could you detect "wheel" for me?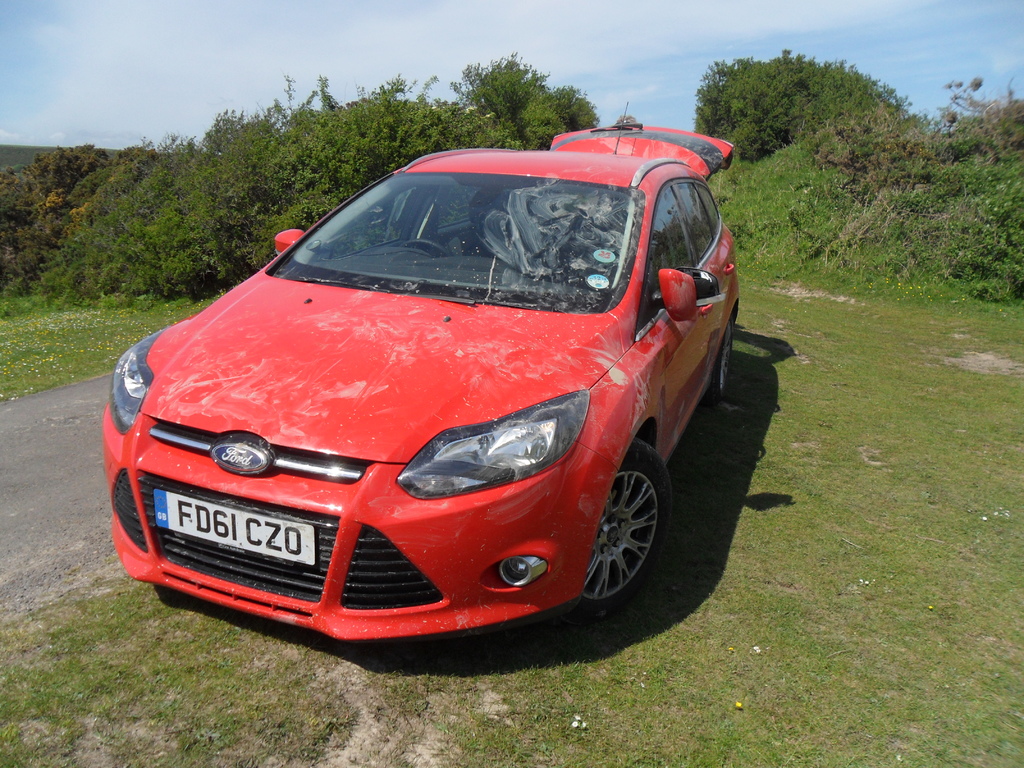
Detection result: box(408, 236, 453, 264).
